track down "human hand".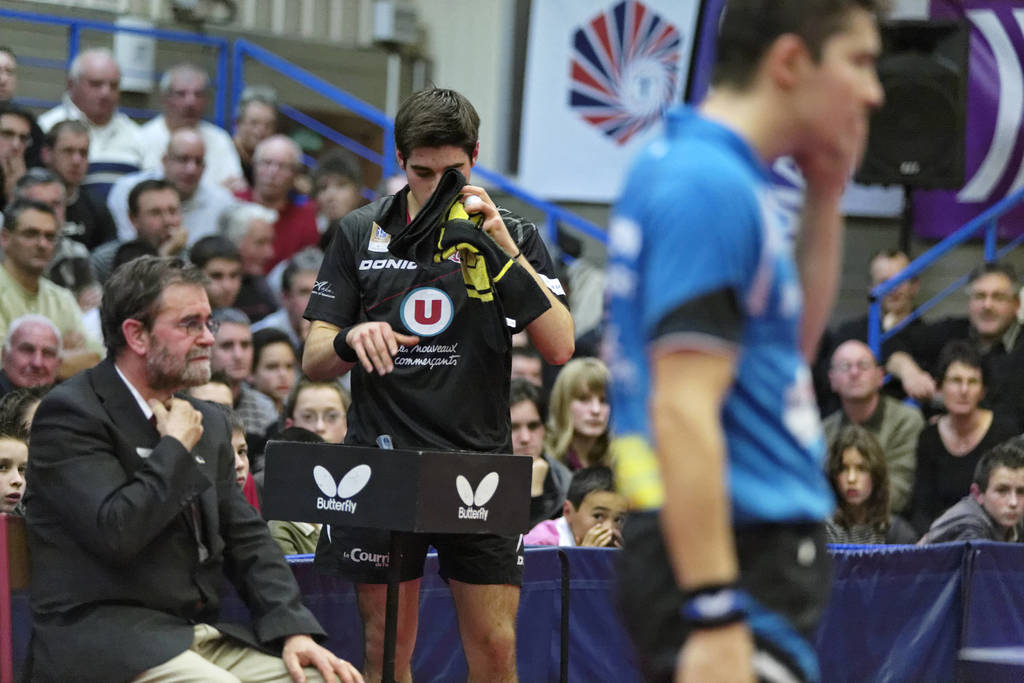
Tracked to (572,522,612,549).
